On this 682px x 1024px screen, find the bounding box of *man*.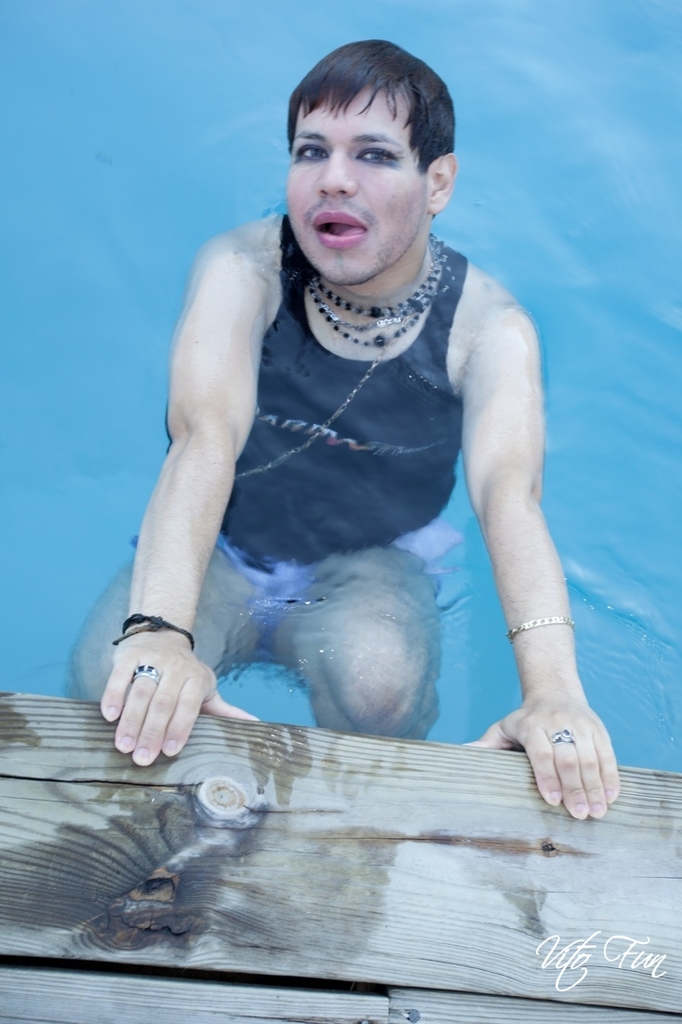
Bounding box: (133, 33, 572, 869).
